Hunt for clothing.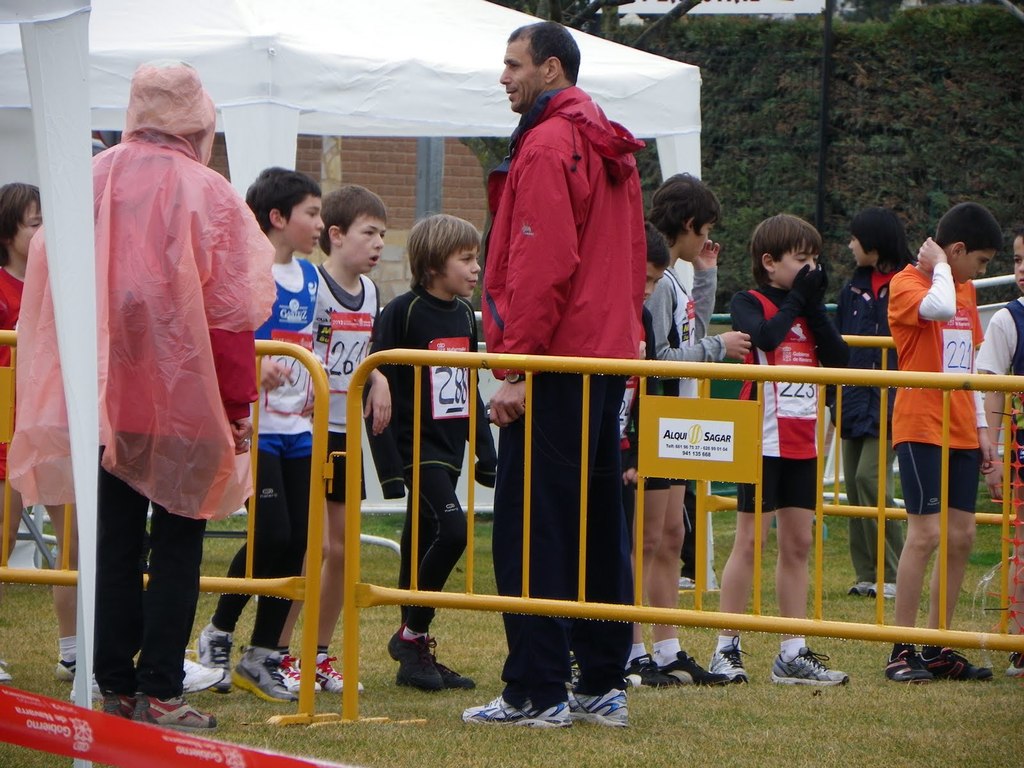
Hunted down at box=[631, 301, 672, 490].
